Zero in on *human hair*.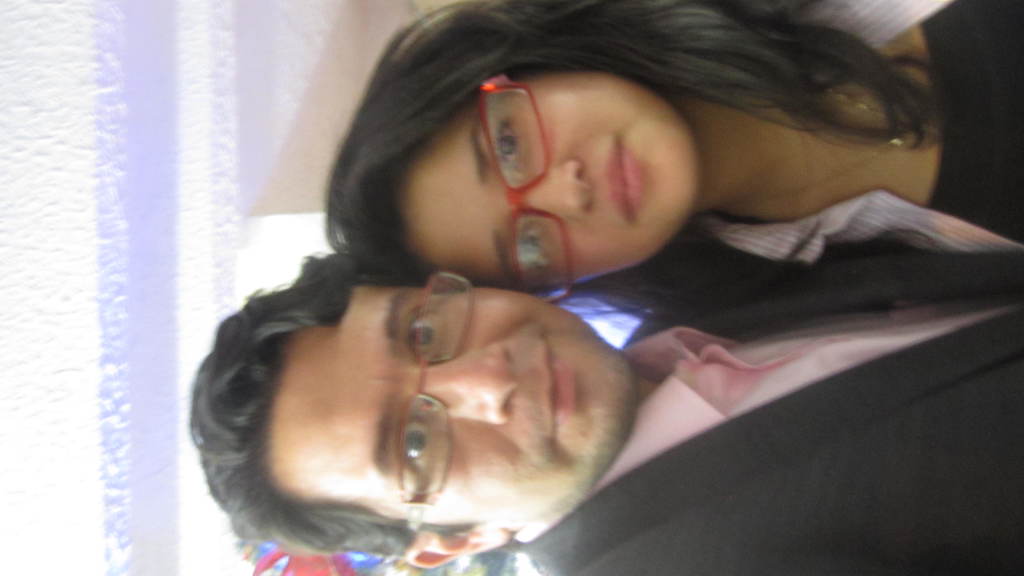
Zeroed in: pyautogui.locateOnScreen(190, 255, 486, 559).
